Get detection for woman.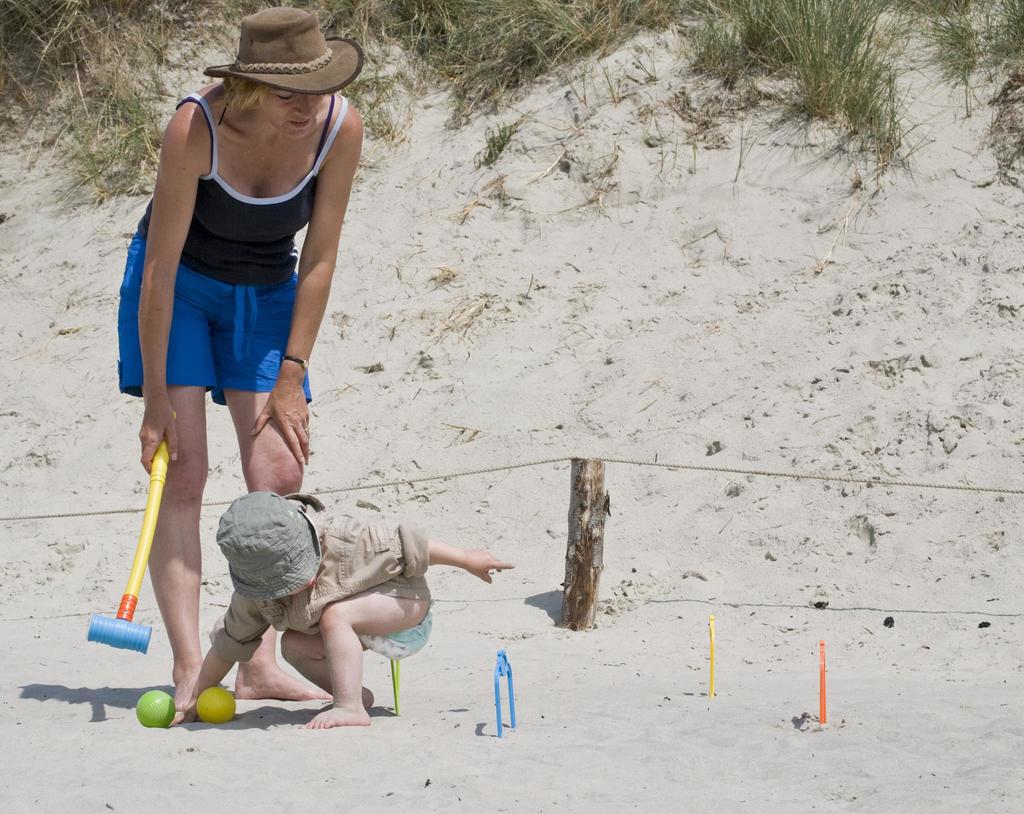
Detection: locate(88, 7, 365, 723).
